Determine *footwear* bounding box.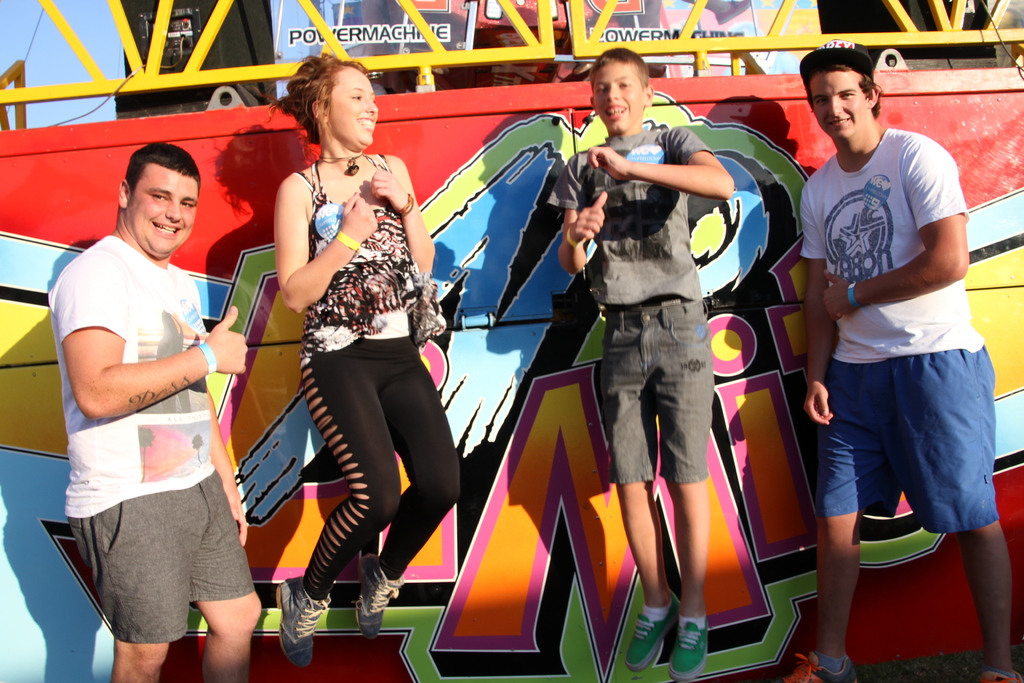
Determined: 781,654,855,682.
